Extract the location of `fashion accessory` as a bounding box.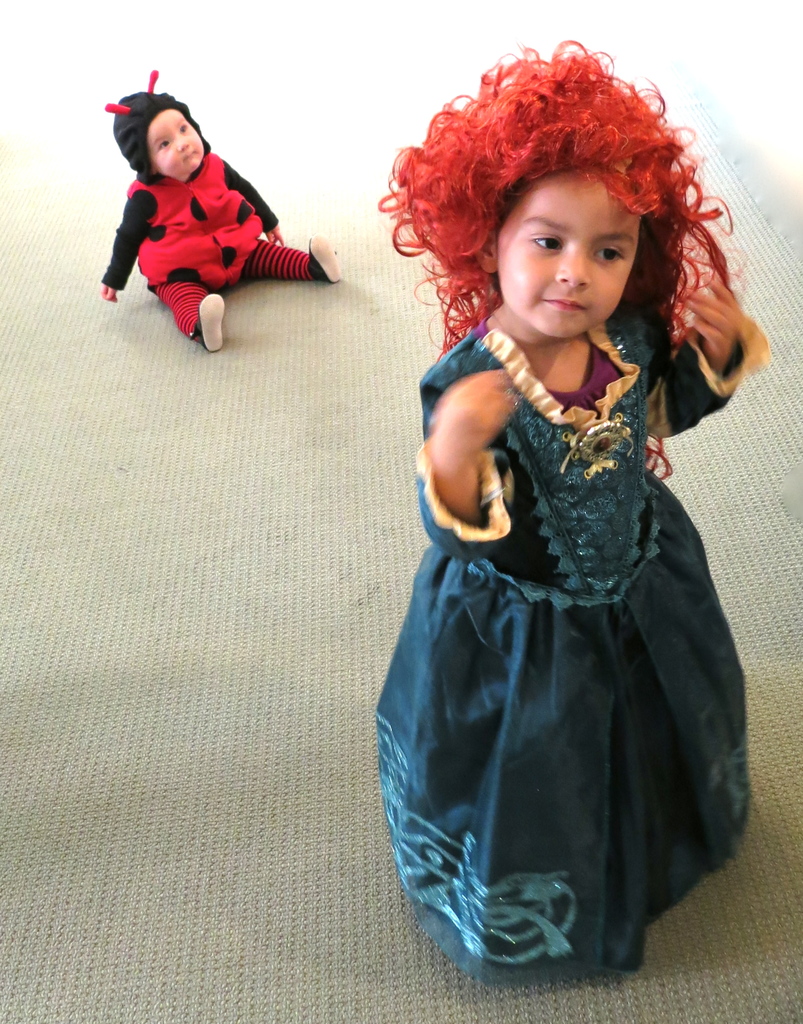
308 231 344 284.
